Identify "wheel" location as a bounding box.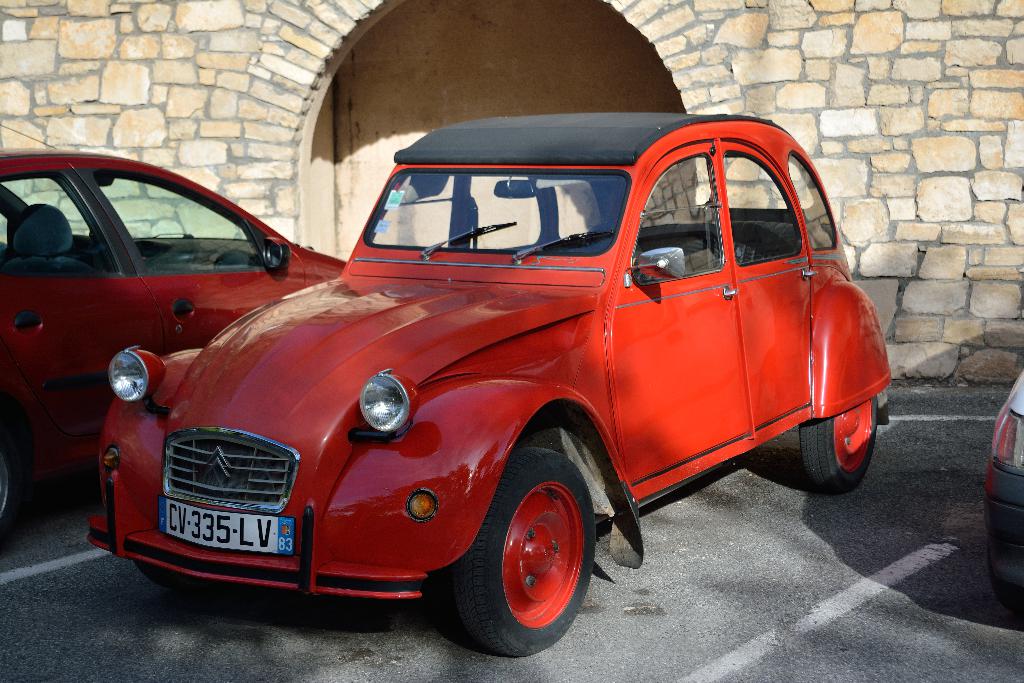
{"x1": 452, "y1": 465, "x2": 601, "y2": 645}.
